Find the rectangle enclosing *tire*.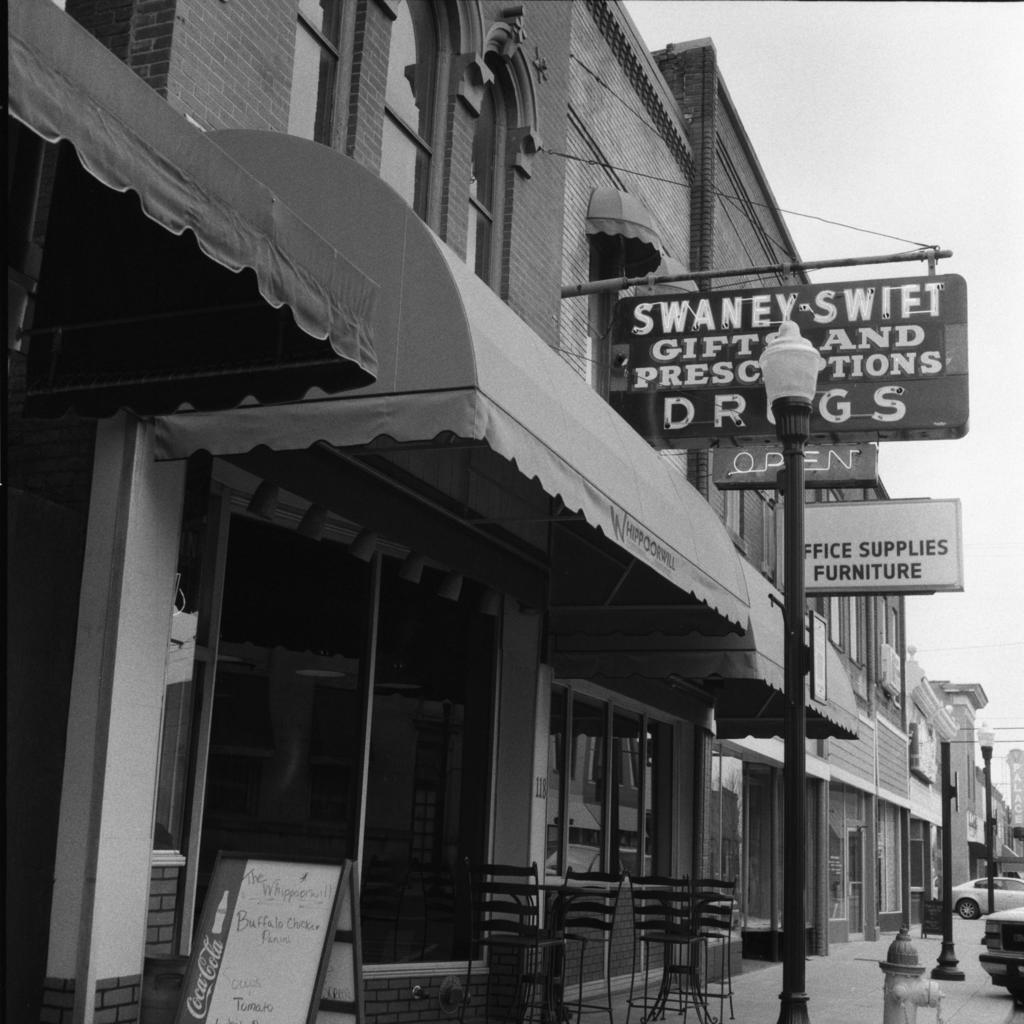
(955,893,977,918).
